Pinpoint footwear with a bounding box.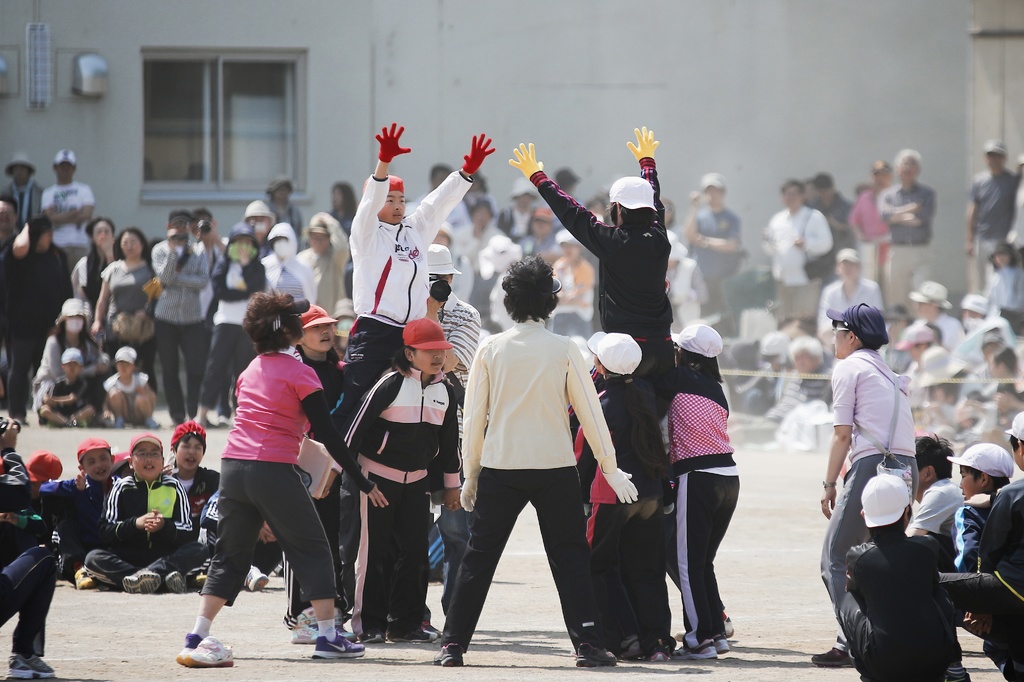
rect(121, 570, 156, 592).
